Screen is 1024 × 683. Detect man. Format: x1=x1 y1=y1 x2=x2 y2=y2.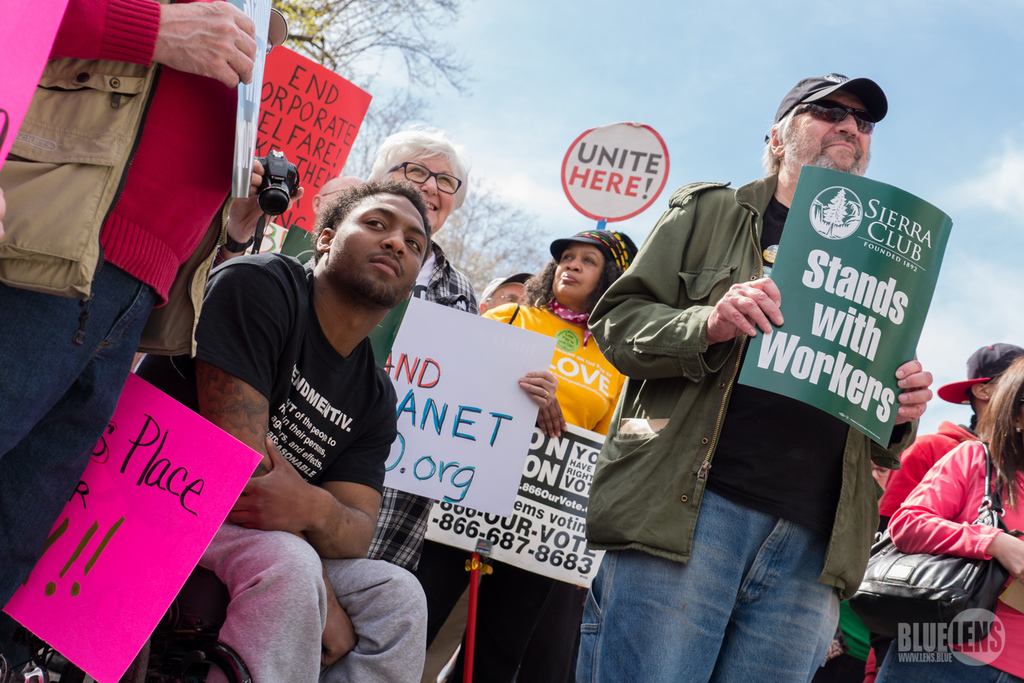
x1=481 y1=274 x2=539 y2=319.
